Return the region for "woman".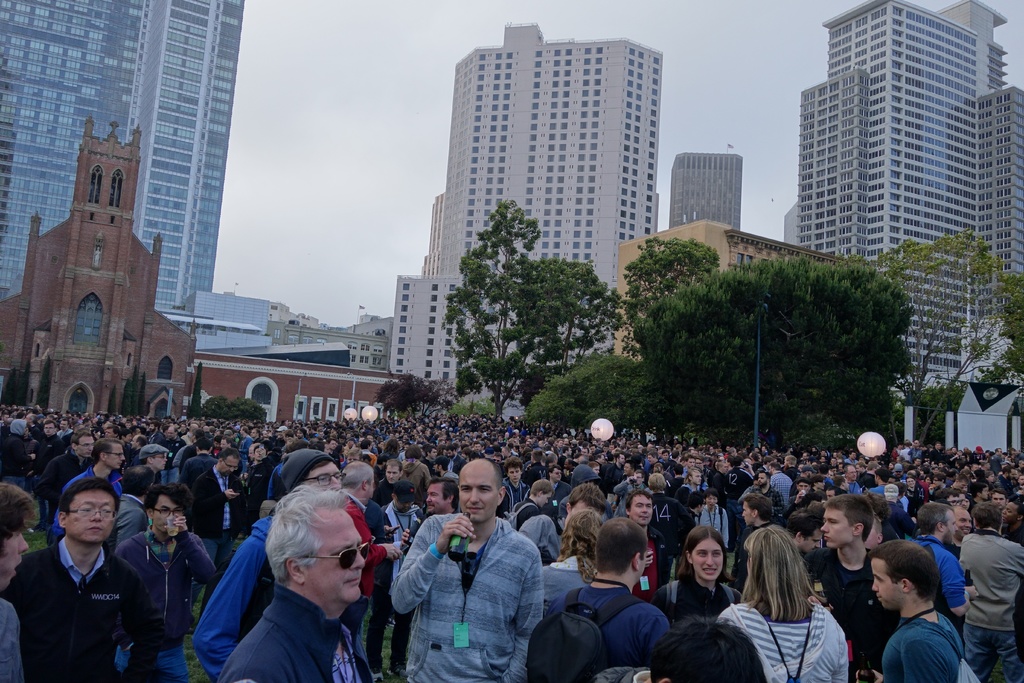
x1=540 y1=507 x2=600 y2=624.
